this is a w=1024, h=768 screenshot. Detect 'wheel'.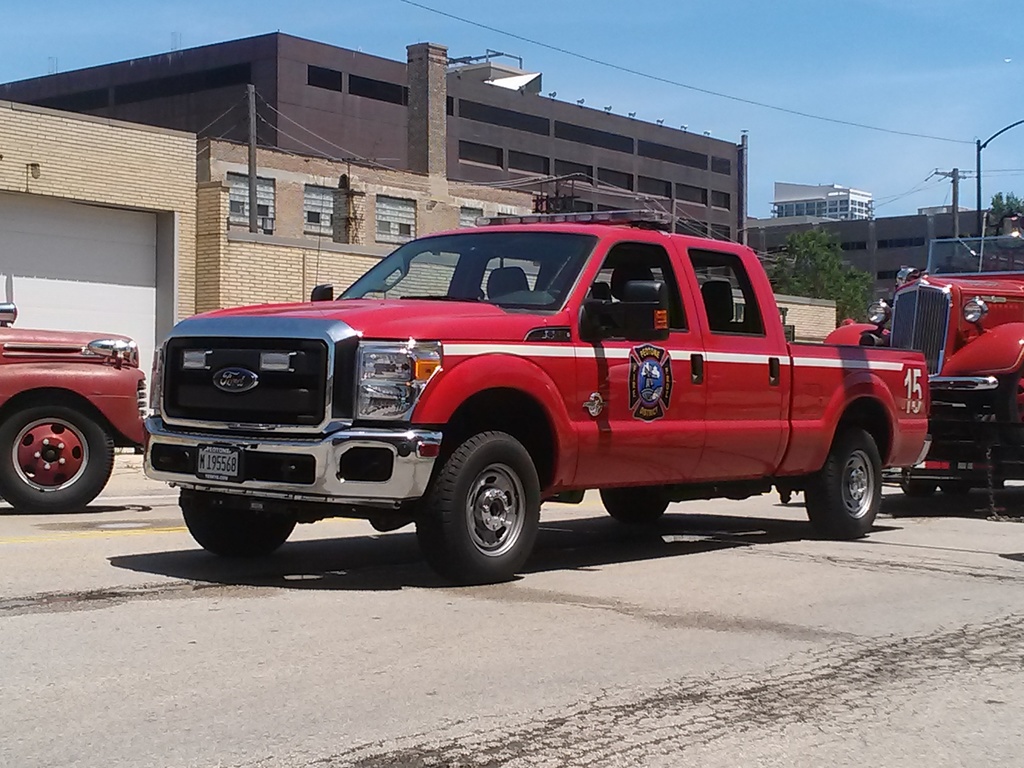
{"left": 901, "top": 478, "right": 935, "bottom": 497}.
